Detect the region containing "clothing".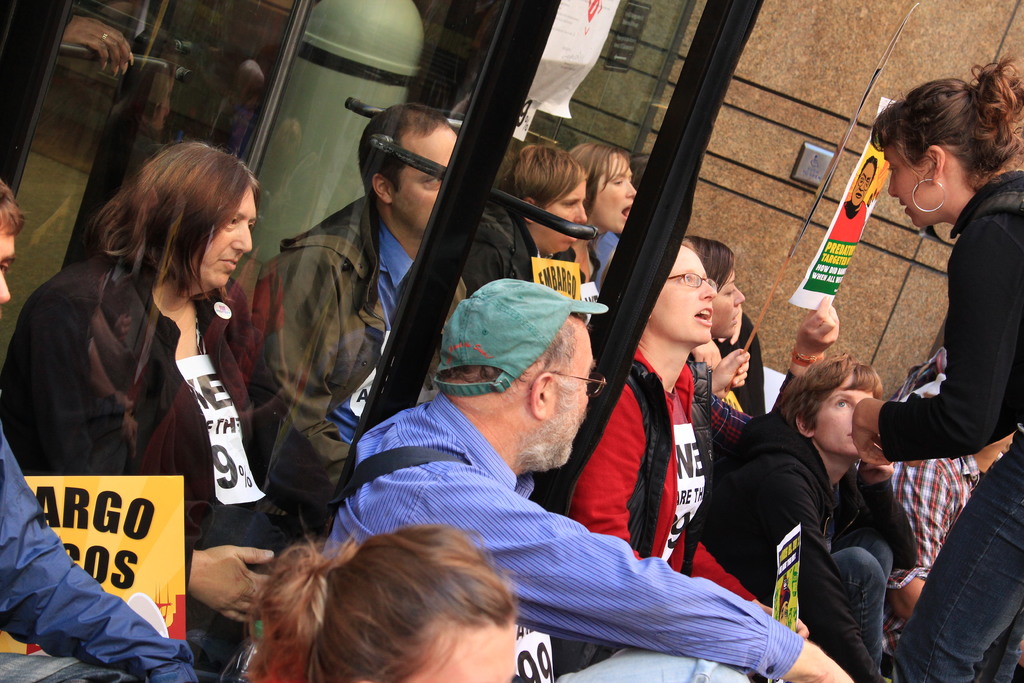
[x1=244, y1=195, x2=467, y2=541].
